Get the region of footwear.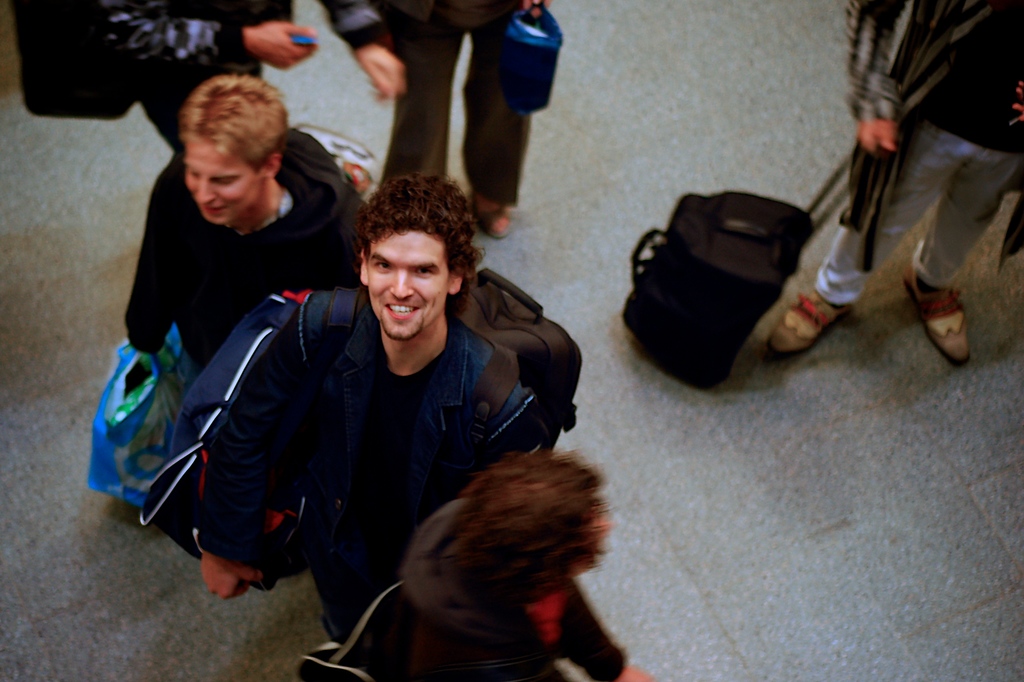
rect(767, 291, 853, 356).
